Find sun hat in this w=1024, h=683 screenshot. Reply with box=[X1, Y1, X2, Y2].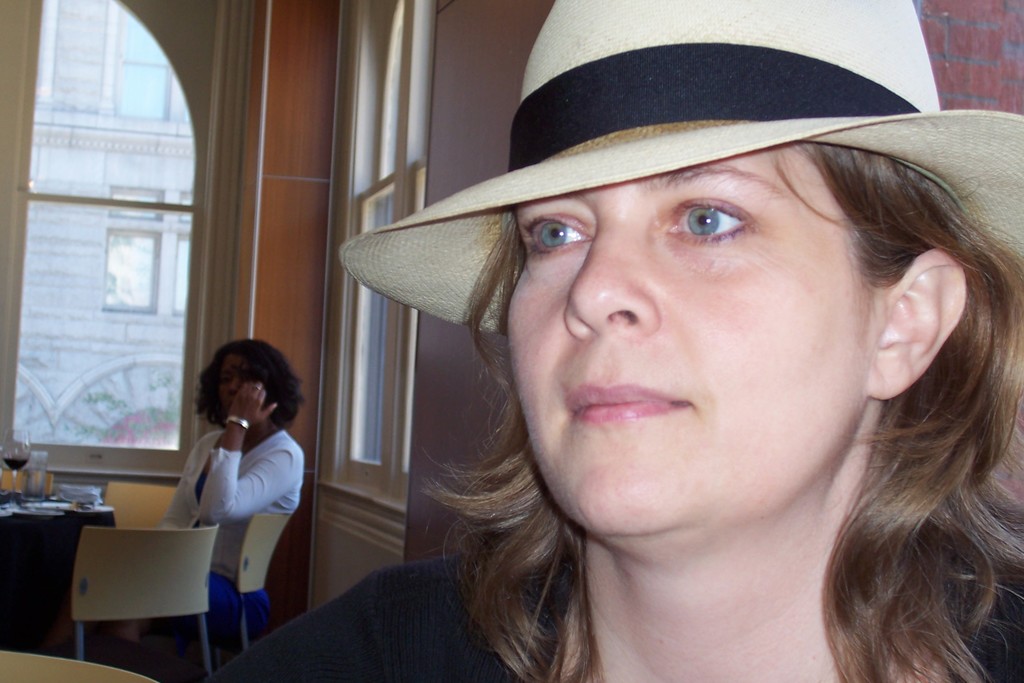
box=[339, 0, 1023, 381].
